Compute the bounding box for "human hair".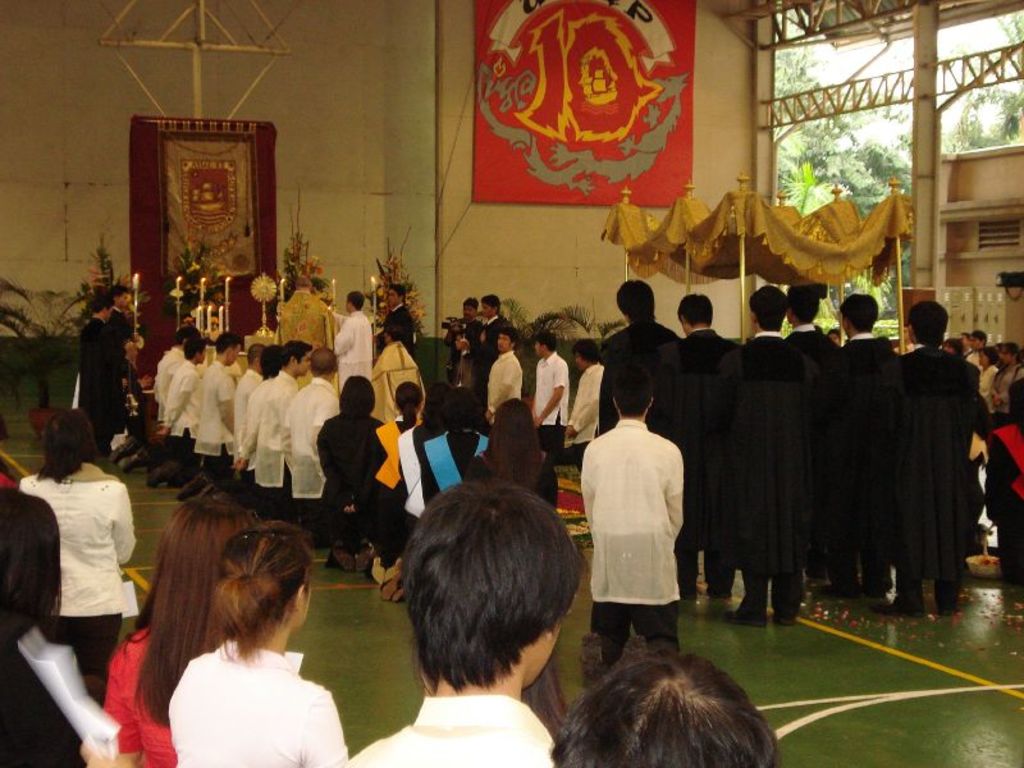
box(535, 332, 556, 352).
